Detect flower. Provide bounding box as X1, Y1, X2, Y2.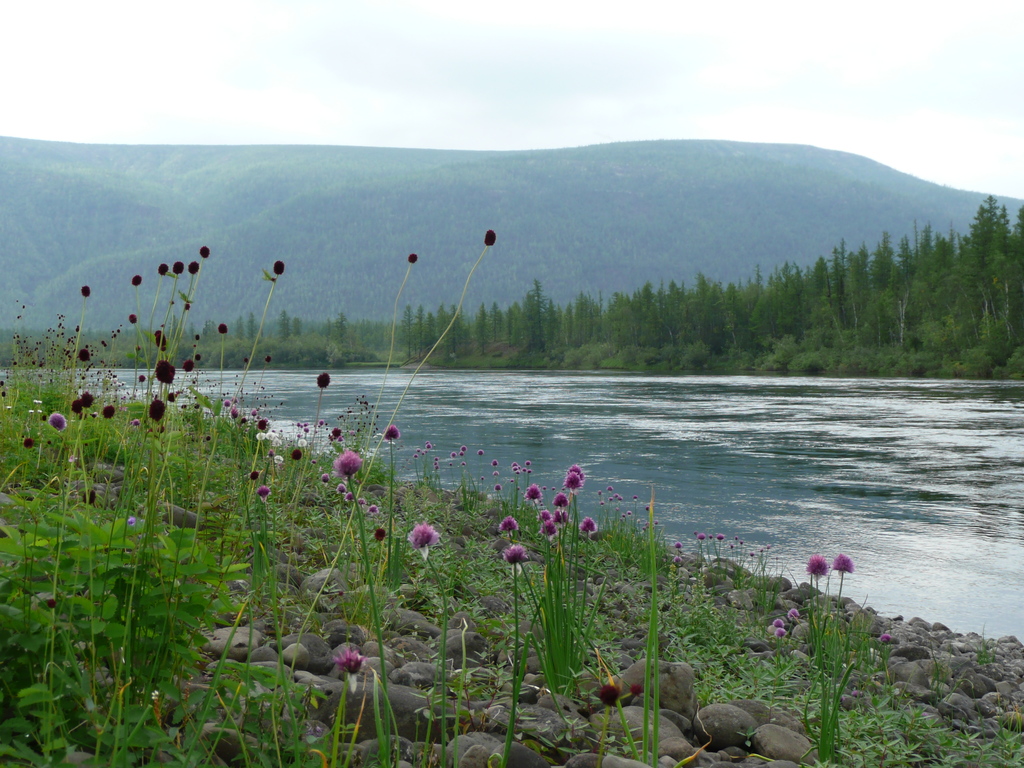
273, 260, 284, 277.
